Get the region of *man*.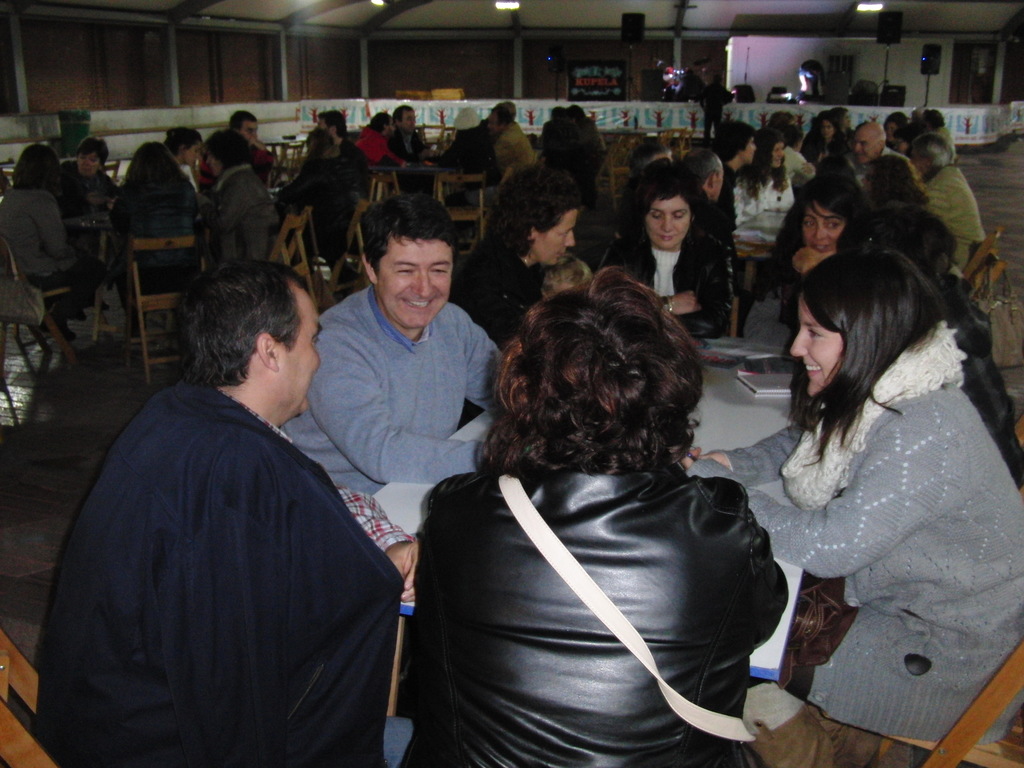
678,148,730,295.
